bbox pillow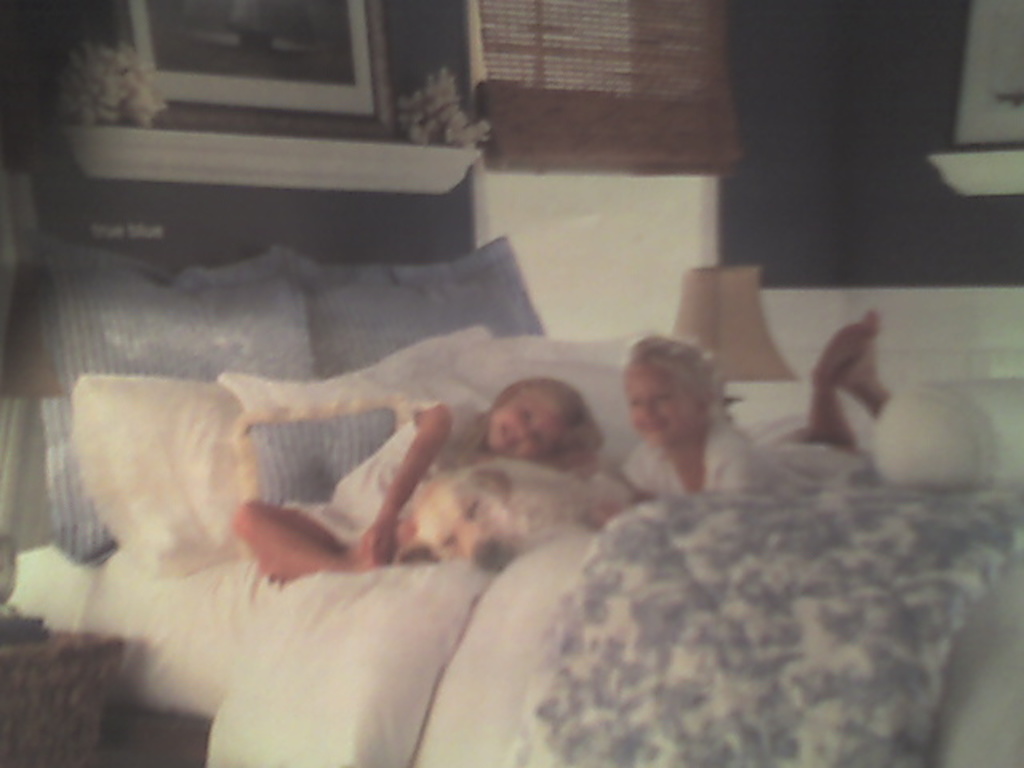
(left=222, top=326, right=485, bottom=595)
